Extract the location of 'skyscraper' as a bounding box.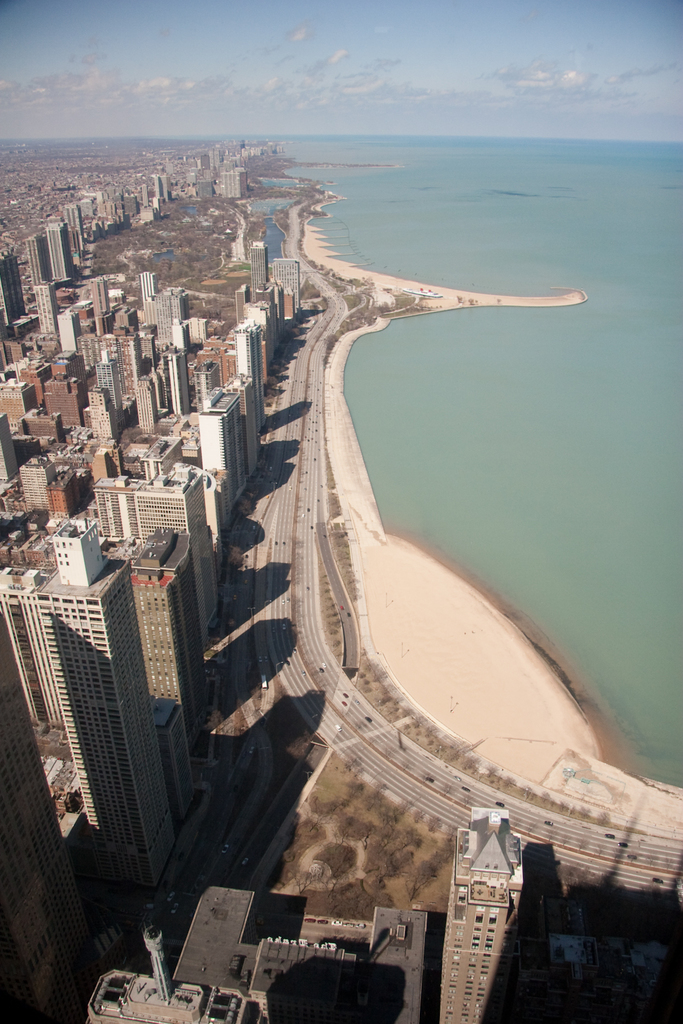
crop(84, 879, 426, 1023).
